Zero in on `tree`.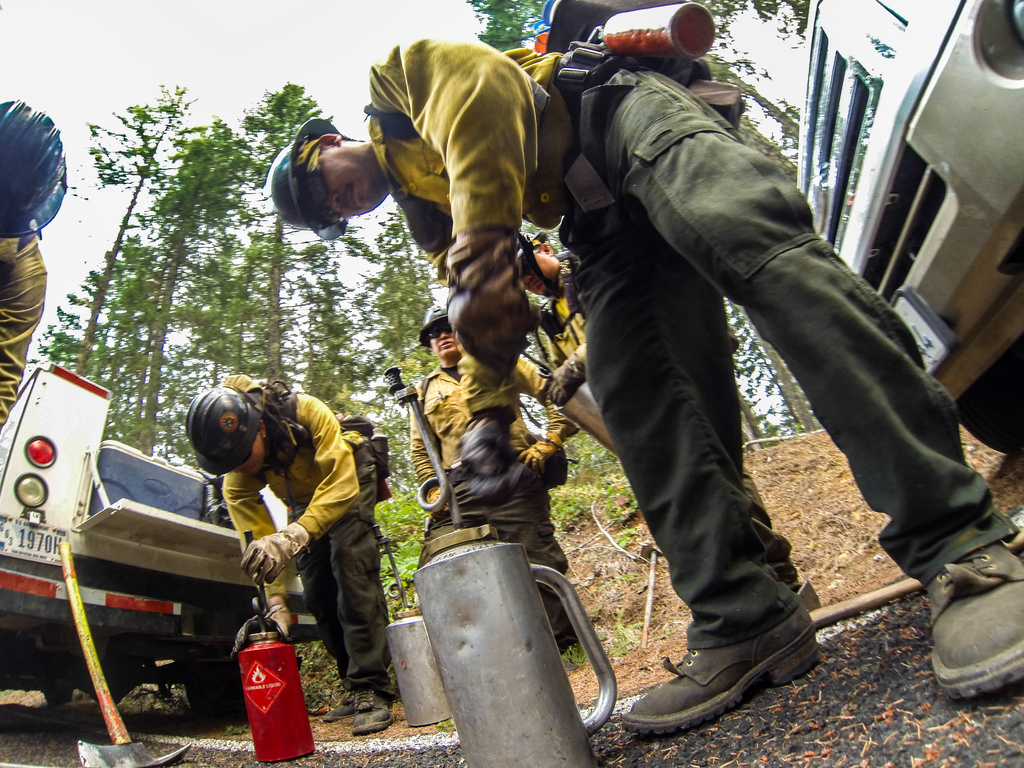
Zeroed in: 49:84:211:385.
